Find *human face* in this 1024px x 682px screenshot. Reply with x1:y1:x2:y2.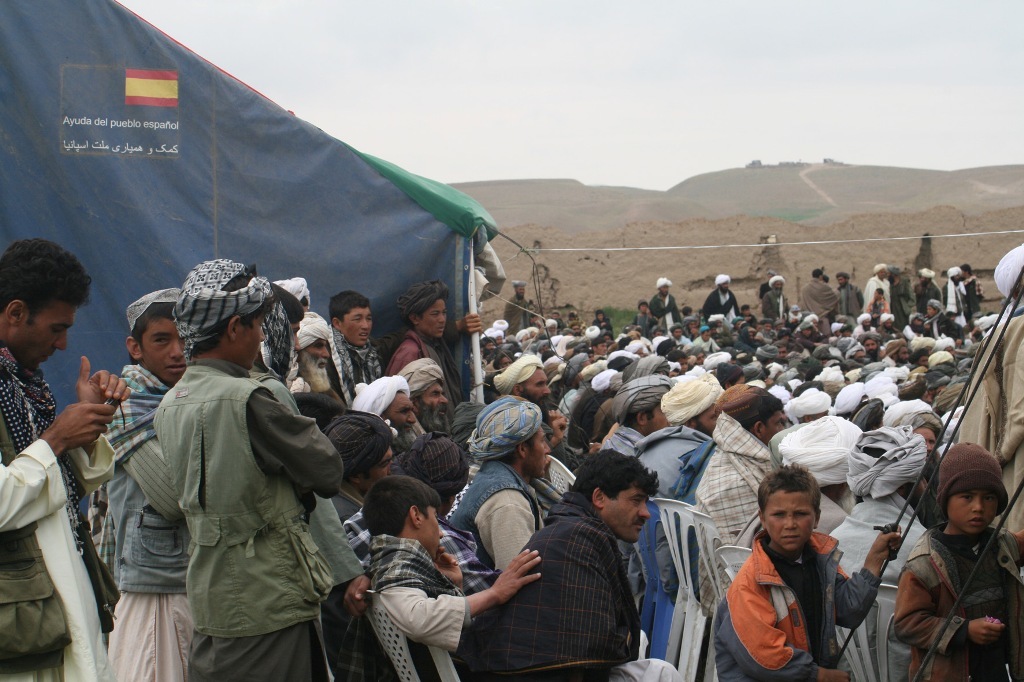
604:489:651:545.
